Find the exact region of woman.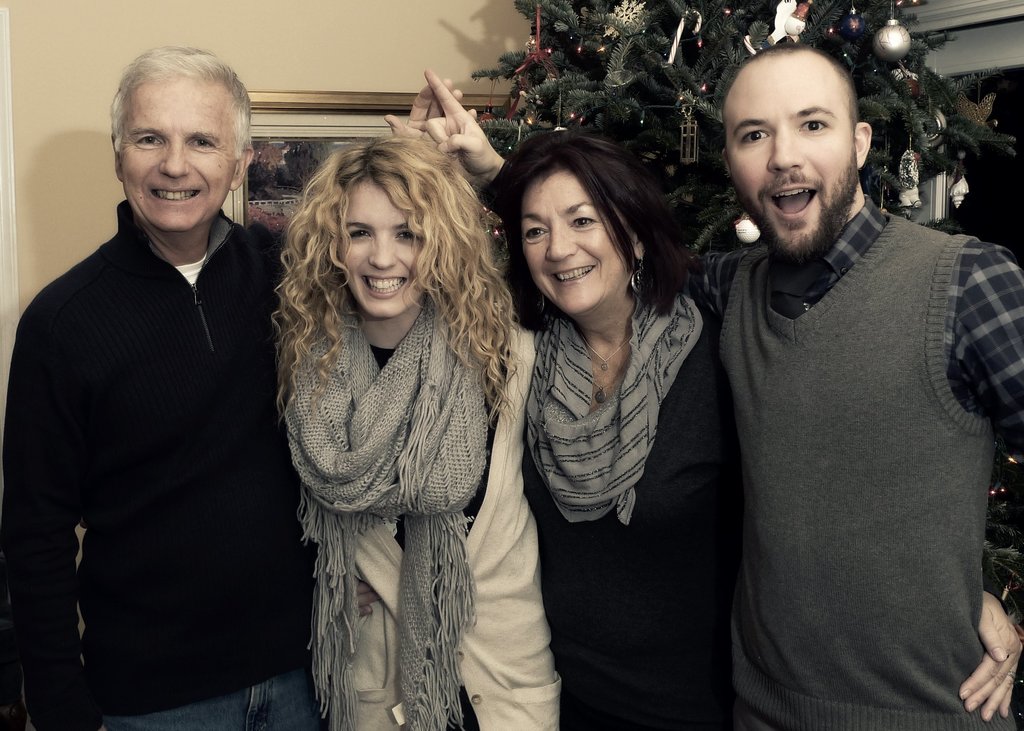
Exact region: <region>470, 129, 1023, 730</region>.
